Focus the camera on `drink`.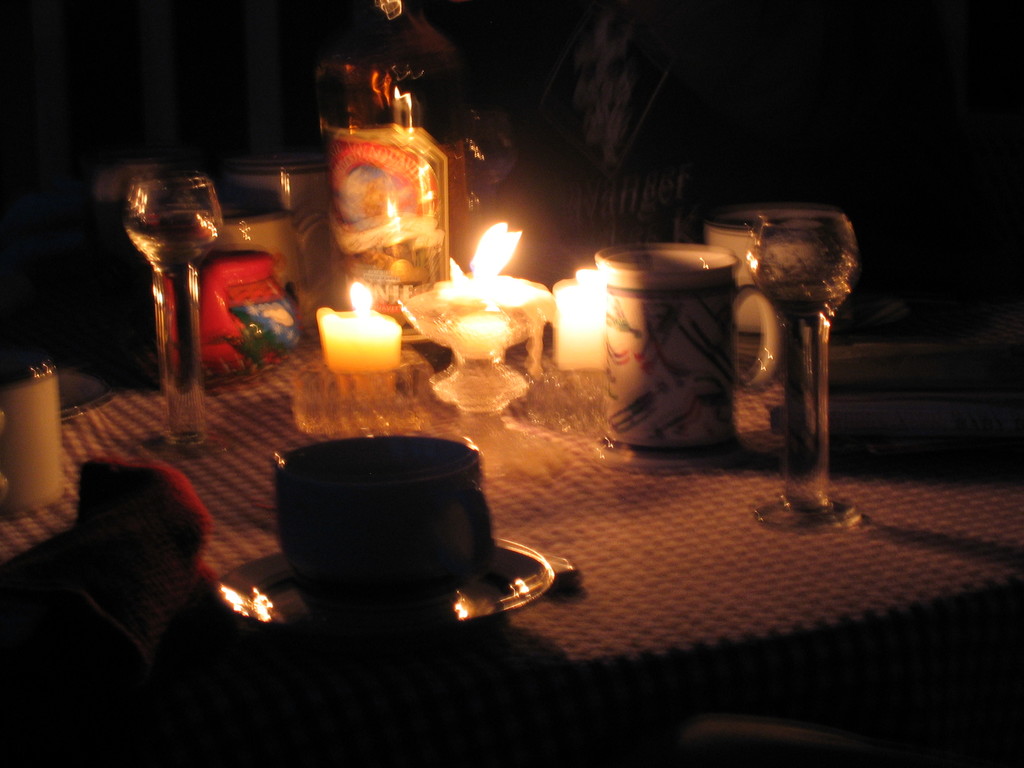
Focus region: rect(123, 173, 227, 459).
